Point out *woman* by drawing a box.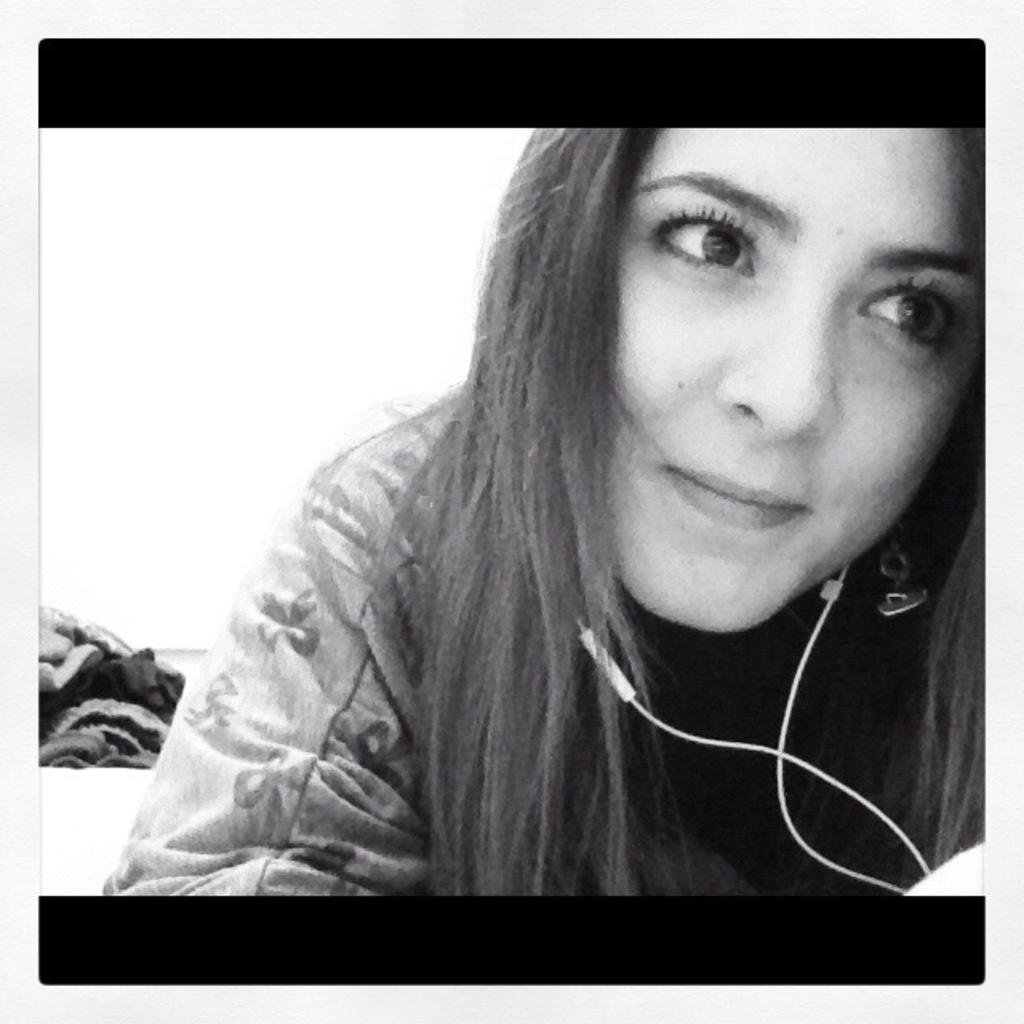
bbox(27, 50, 1023, 966).
